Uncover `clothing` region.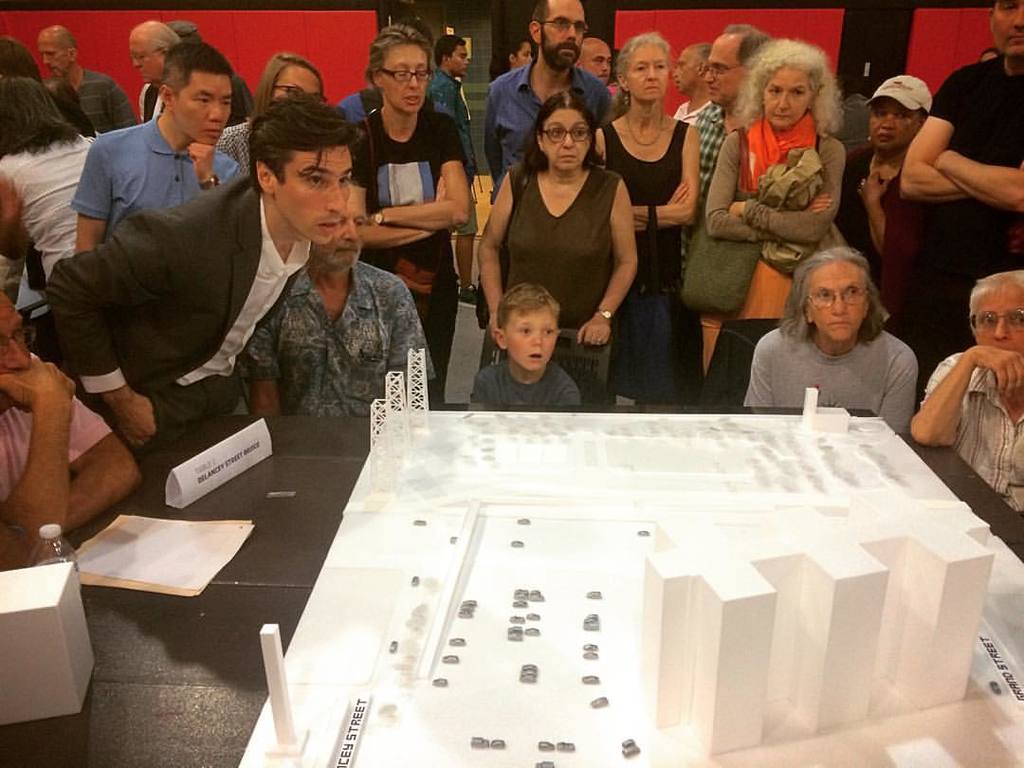
Uncovered: 737,316,911,427.
